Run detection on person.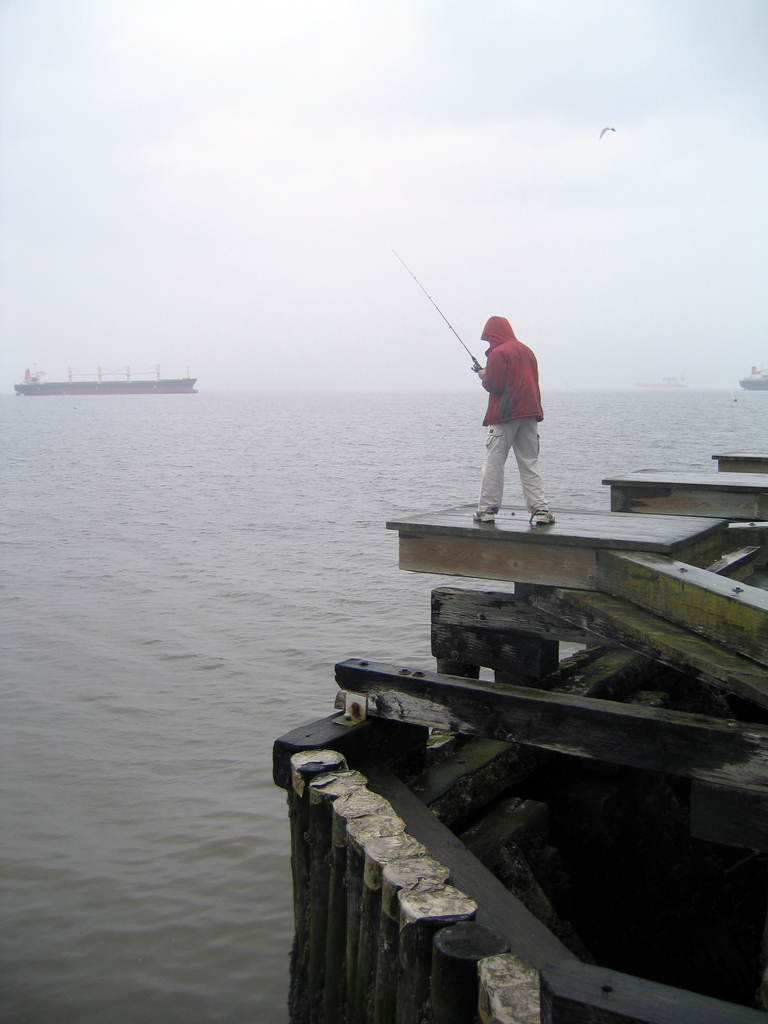
Result: x1=465, y1=298, x2=561, y2=521.
